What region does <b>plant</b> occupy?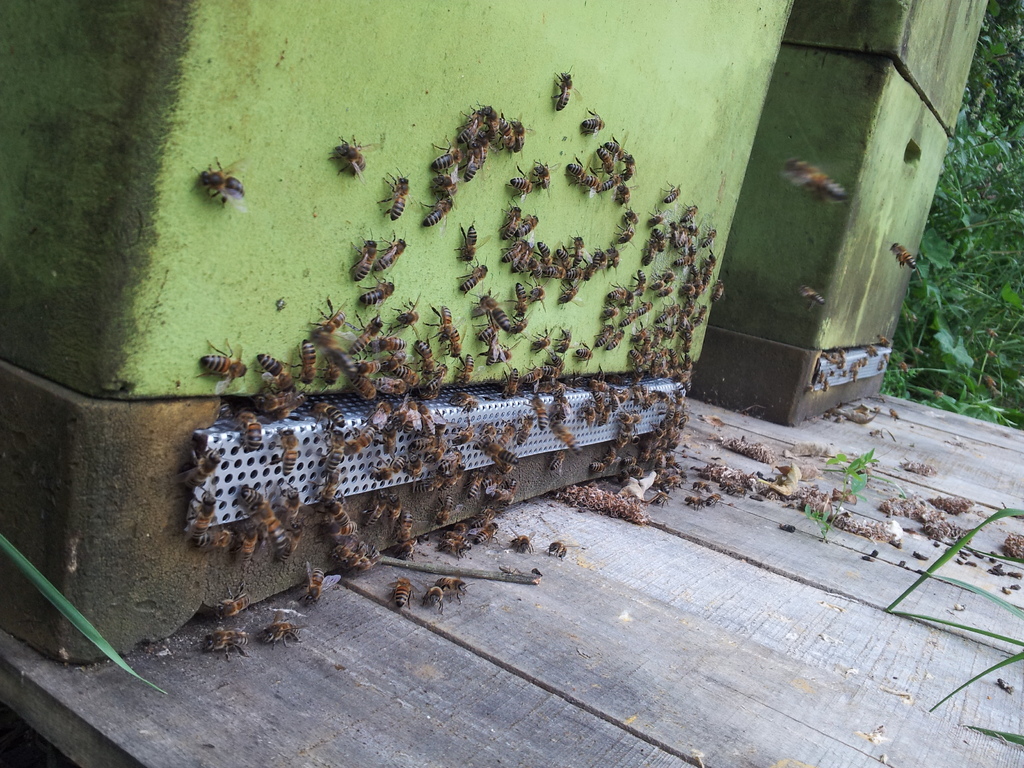
<region>0, 528, 168, 700</region>.
